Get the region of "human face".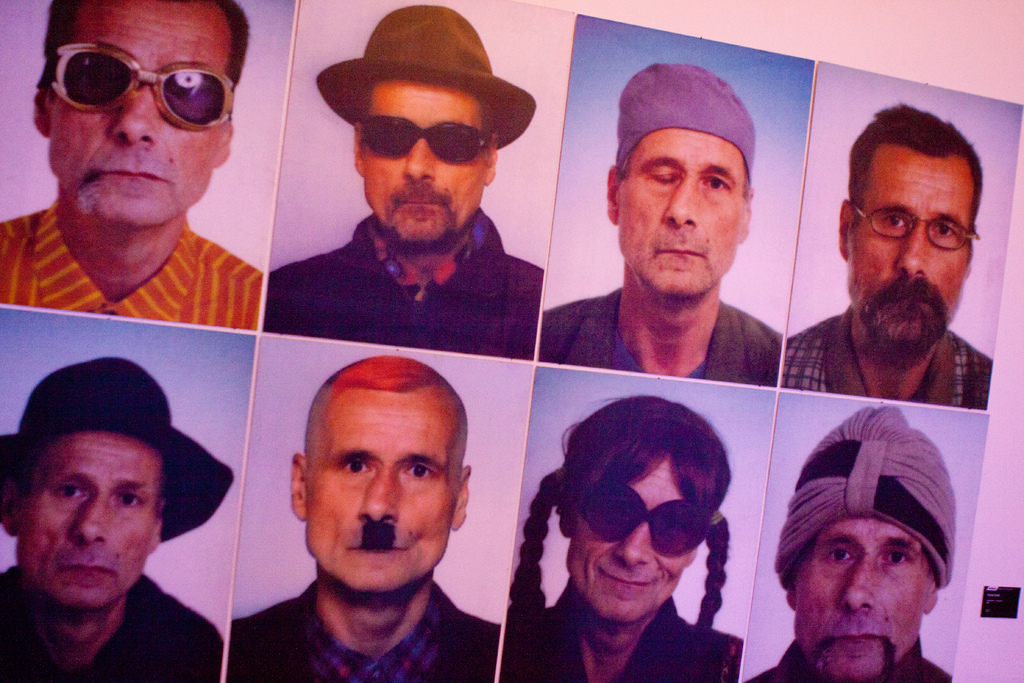
<box>566,458,695,620</box>.
